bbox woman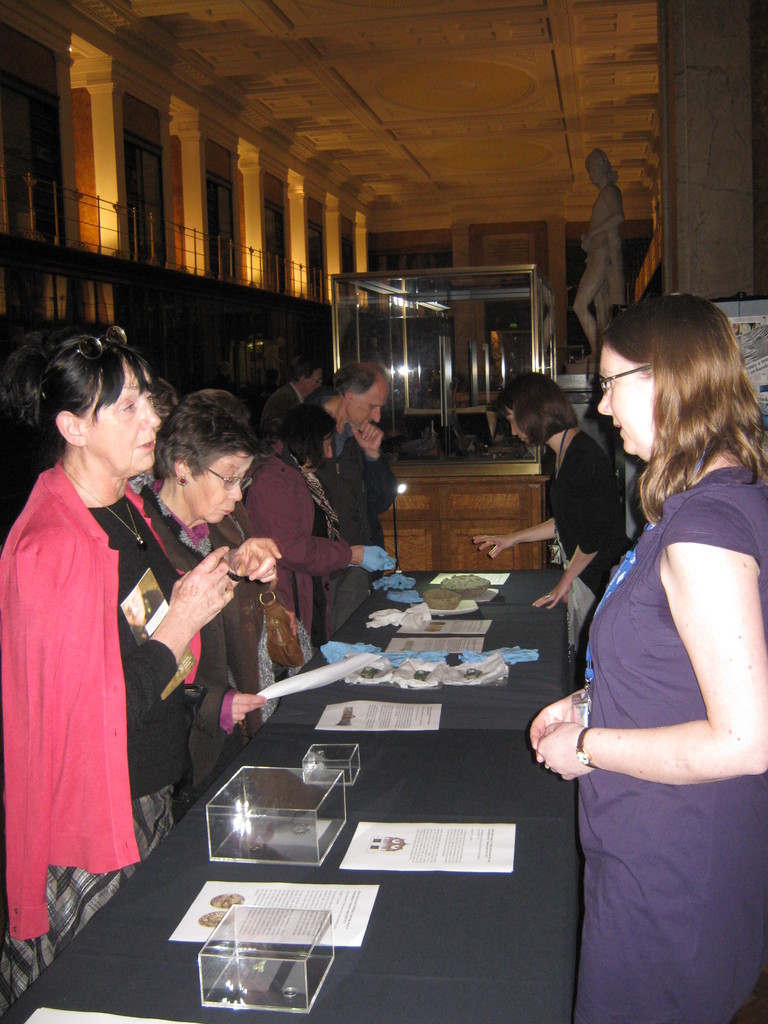
(x1=531, y1=294, x2=767, y2=1023)
